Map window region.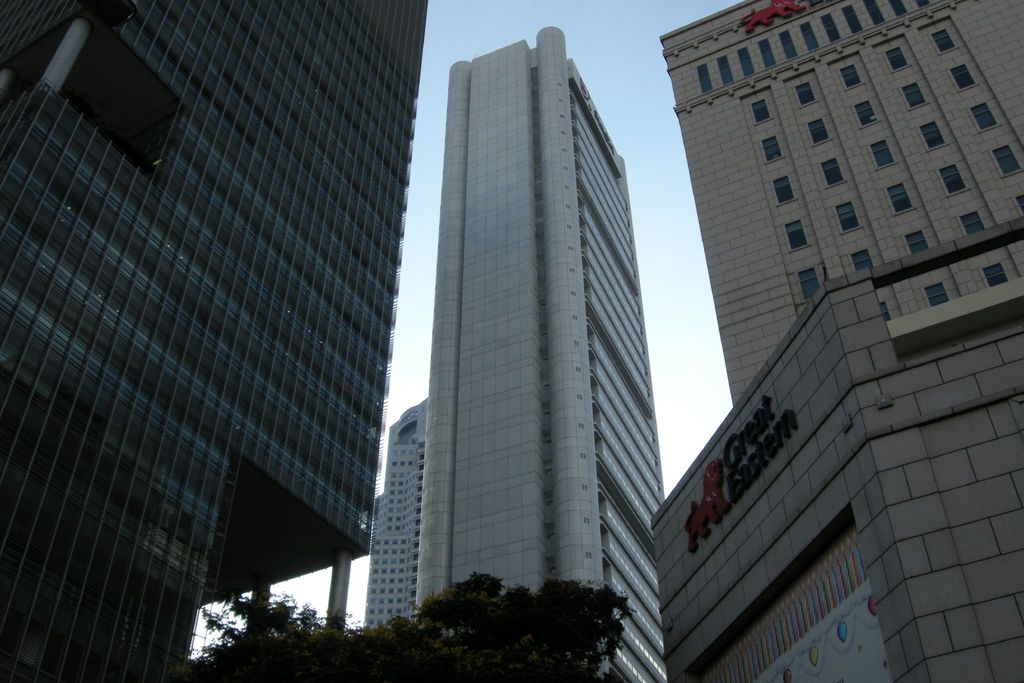
Mapped to bbox=(800, 23, 817, 51).
